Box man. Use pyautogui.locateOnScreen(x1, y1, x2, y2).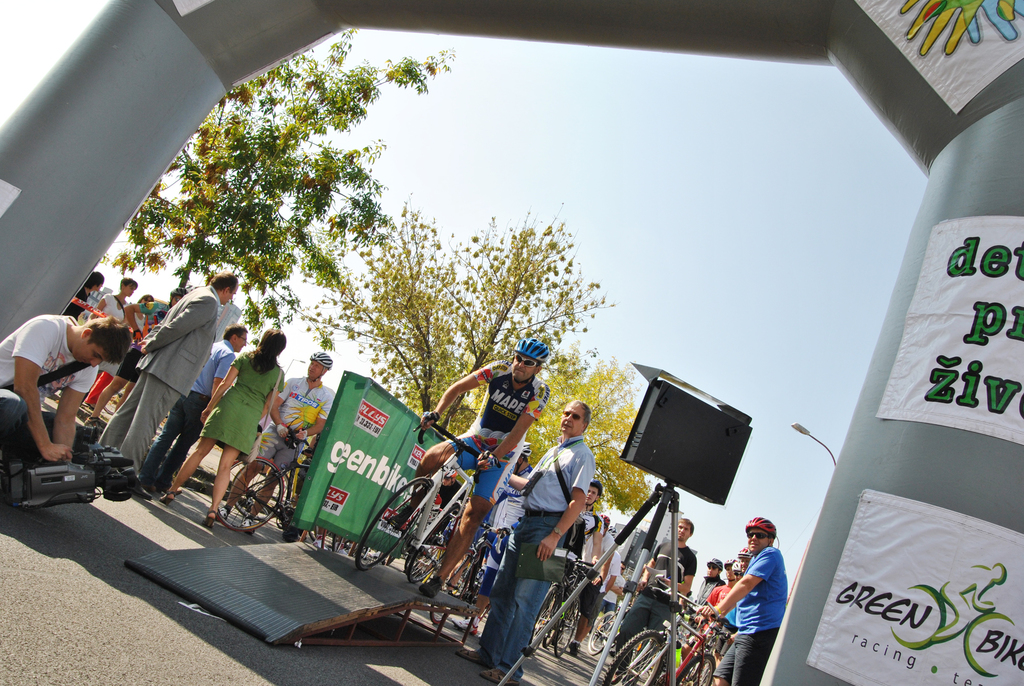
pyautogui.locateOnScreen(737, 549, 755, 575).
